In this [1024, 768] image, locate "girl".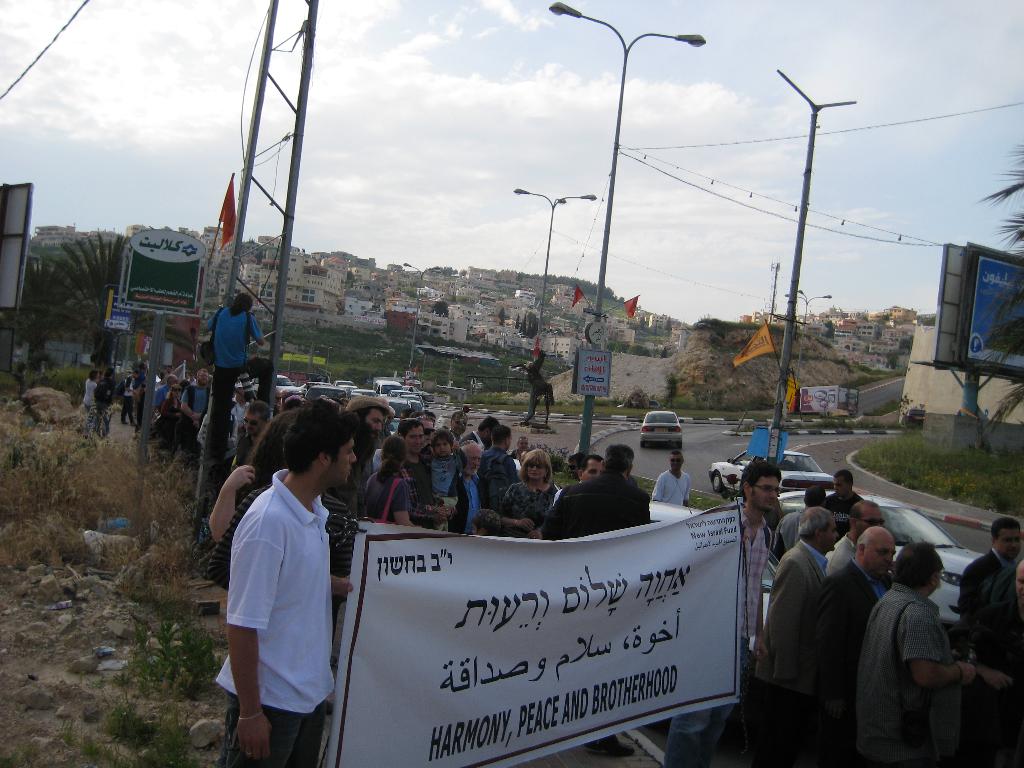
Bounding box: {"left": 202, "top": 409, "right": 410, "bottom": 621}.
